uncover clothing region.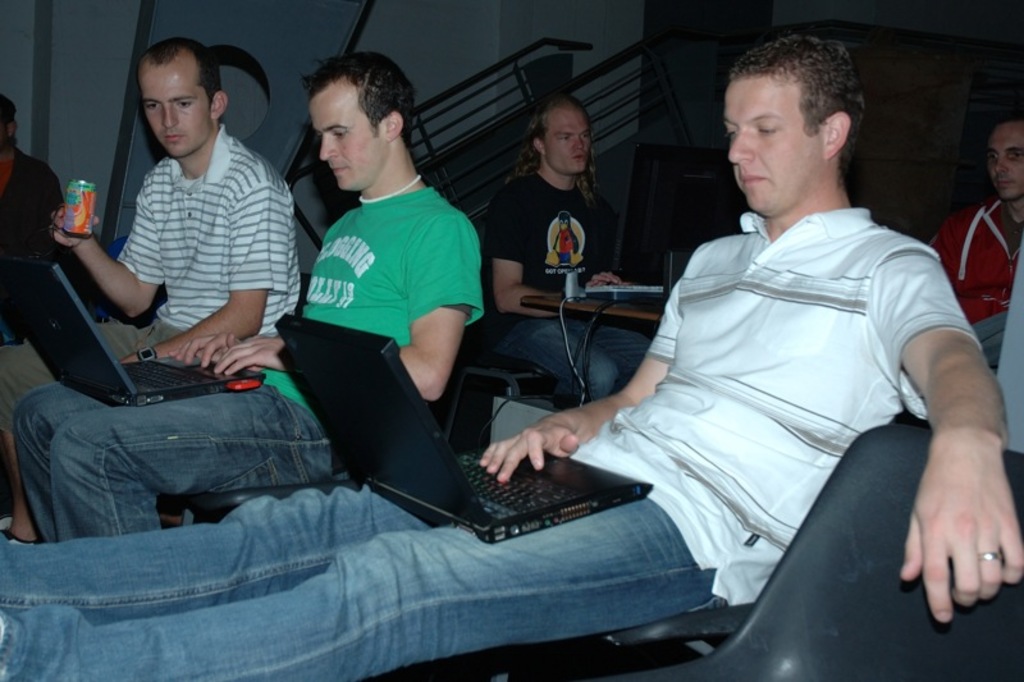
Uncovered: 486/299/648/408.
